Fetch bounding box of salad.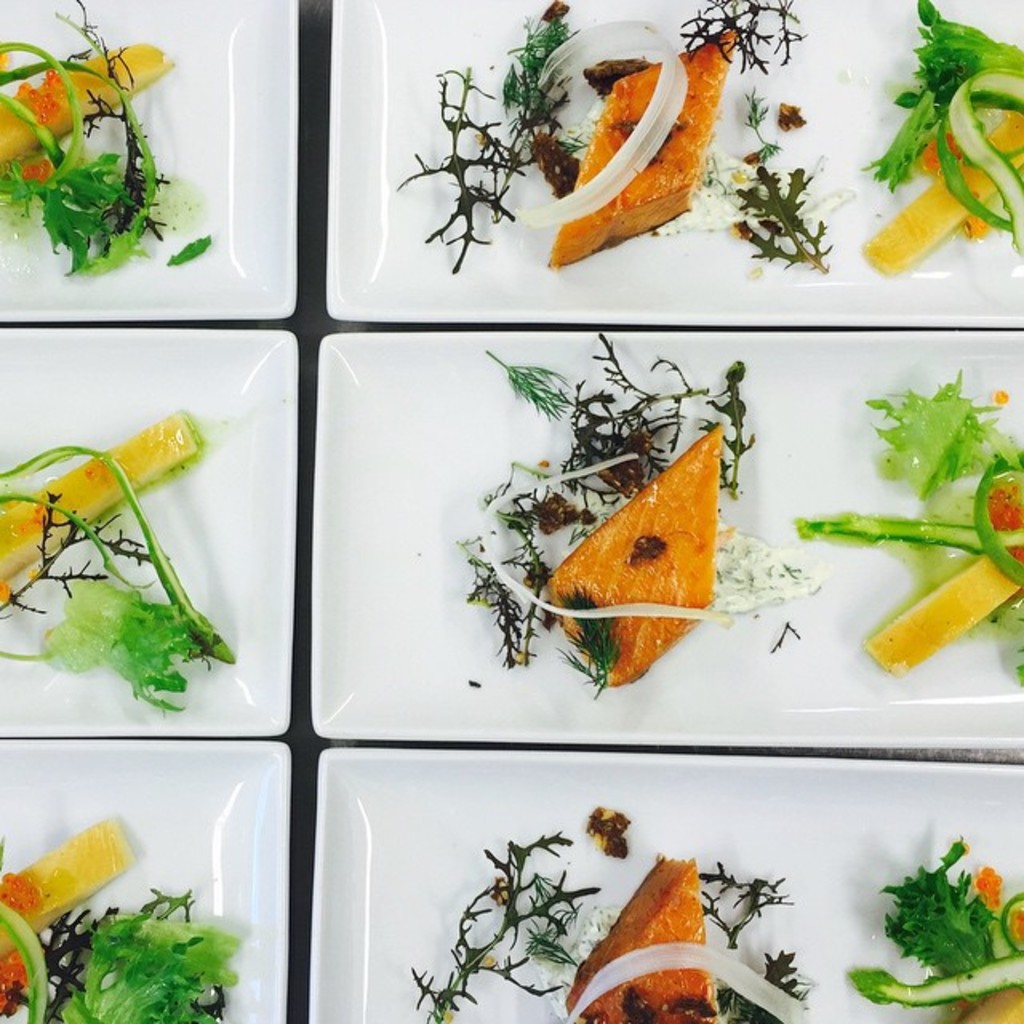
Bbox: BBox(845, 842, 1022, 1022).
